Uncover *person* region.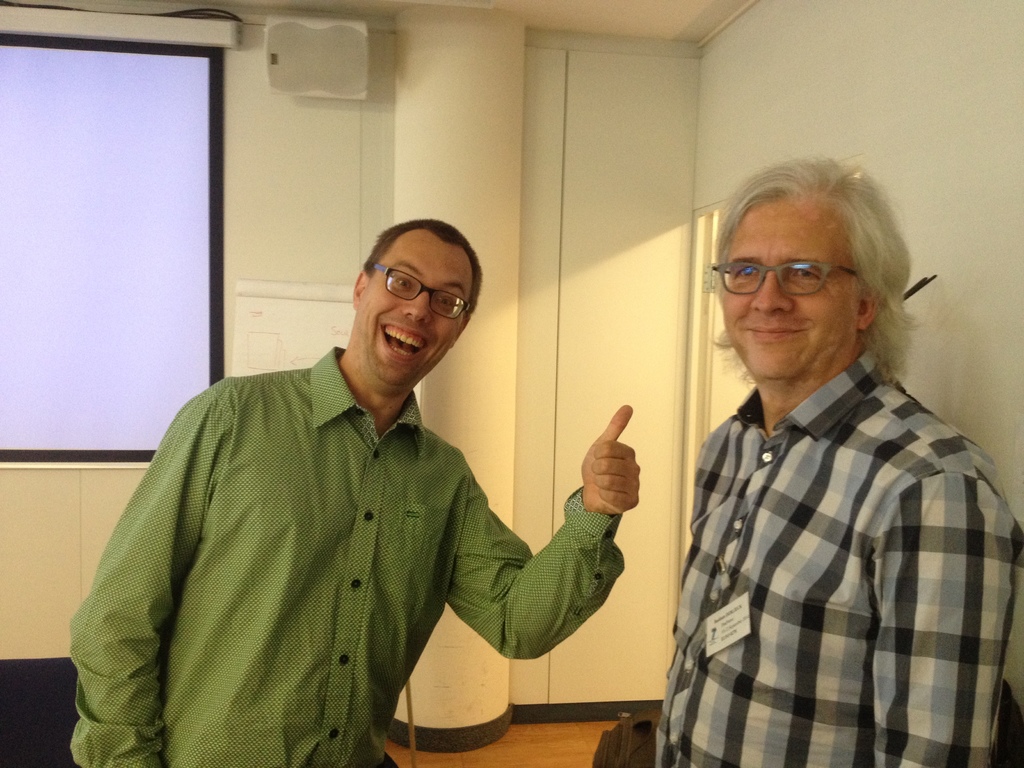
Uncovered: select_region(88, 207, 620, 755).
